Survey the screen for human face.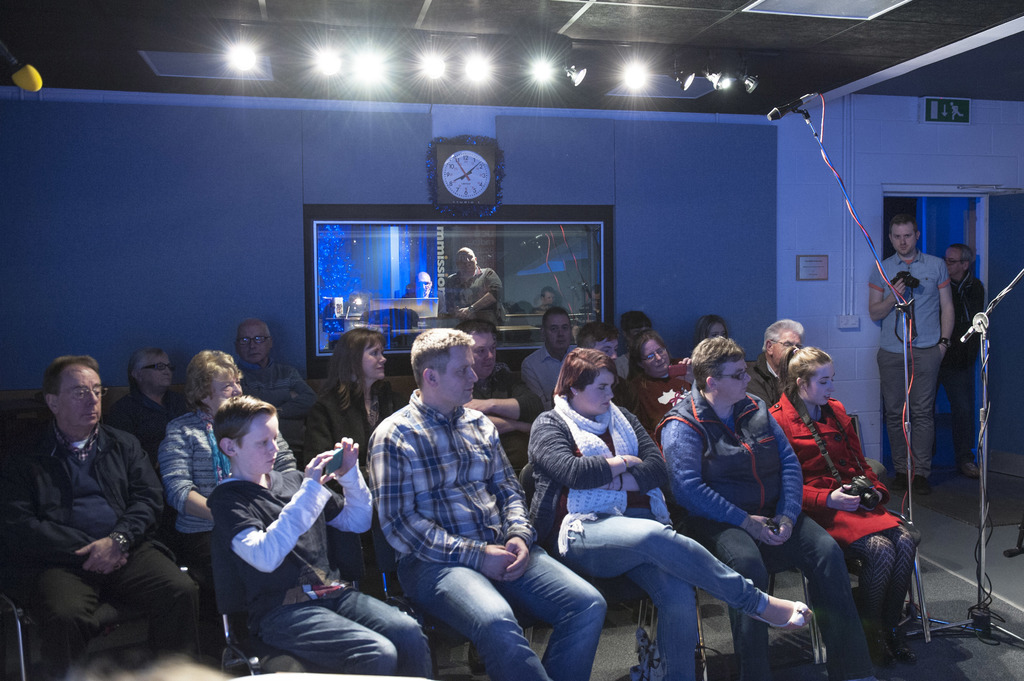
Survey found: Rect(364, 343, 384, 376).
